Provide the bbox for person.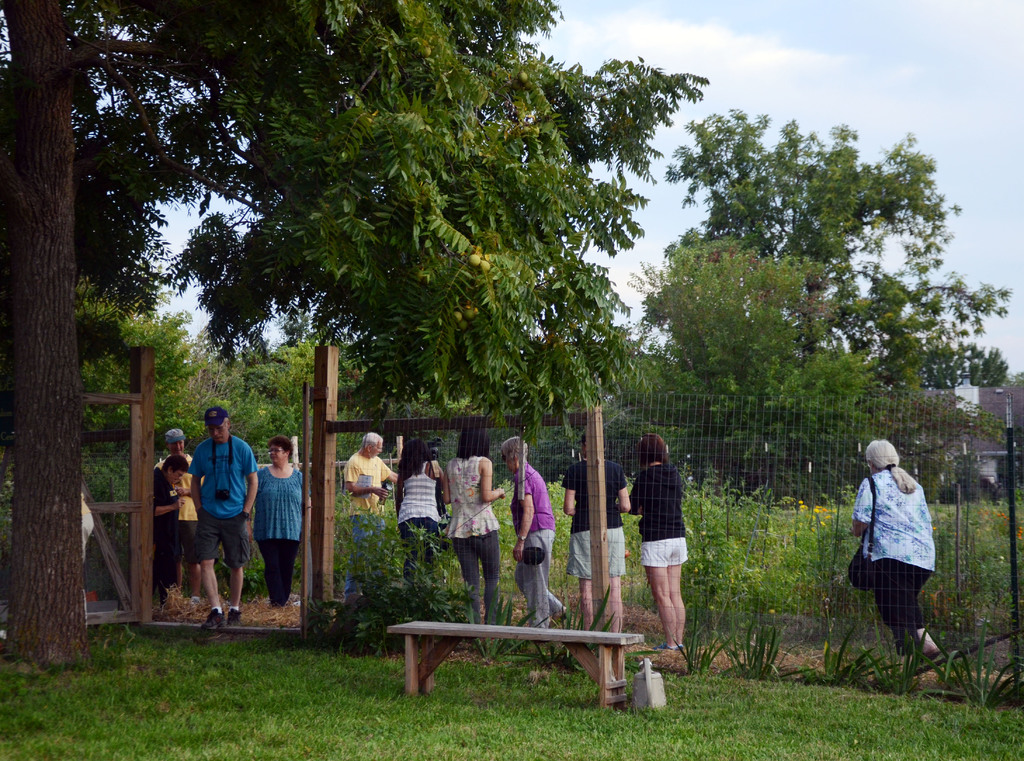
174 401 258 634.
